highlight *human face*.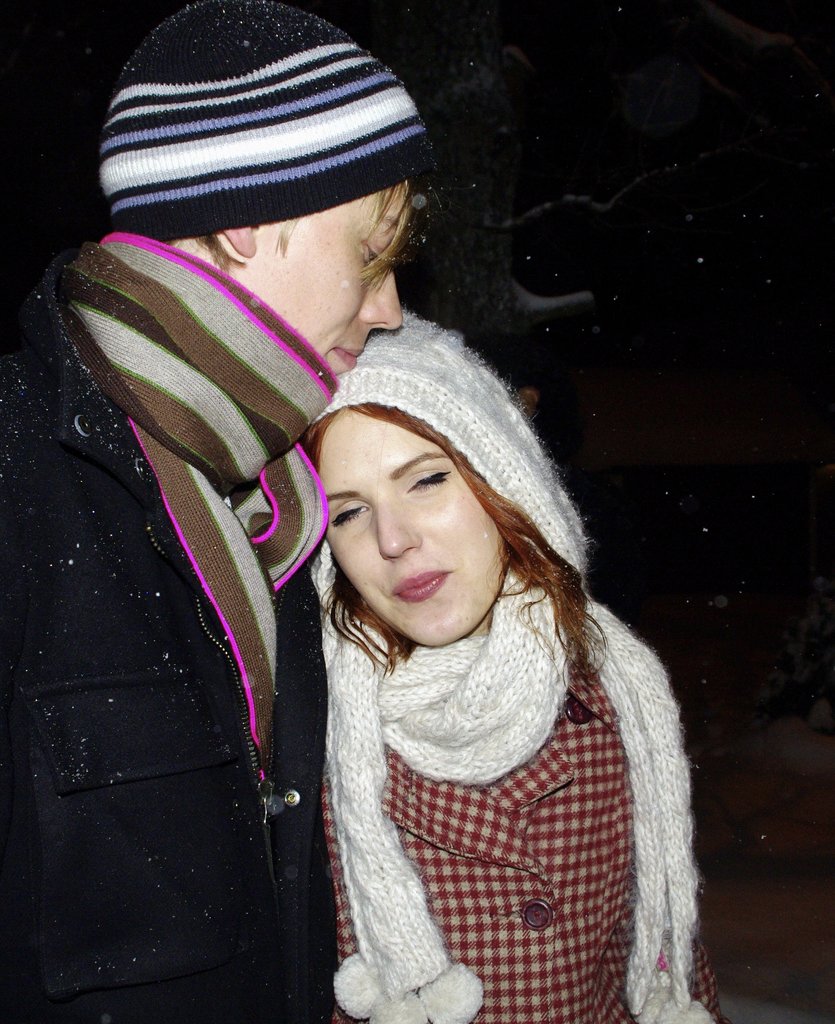
Highlighted region: l=249, t=183, r=409, b=379.
